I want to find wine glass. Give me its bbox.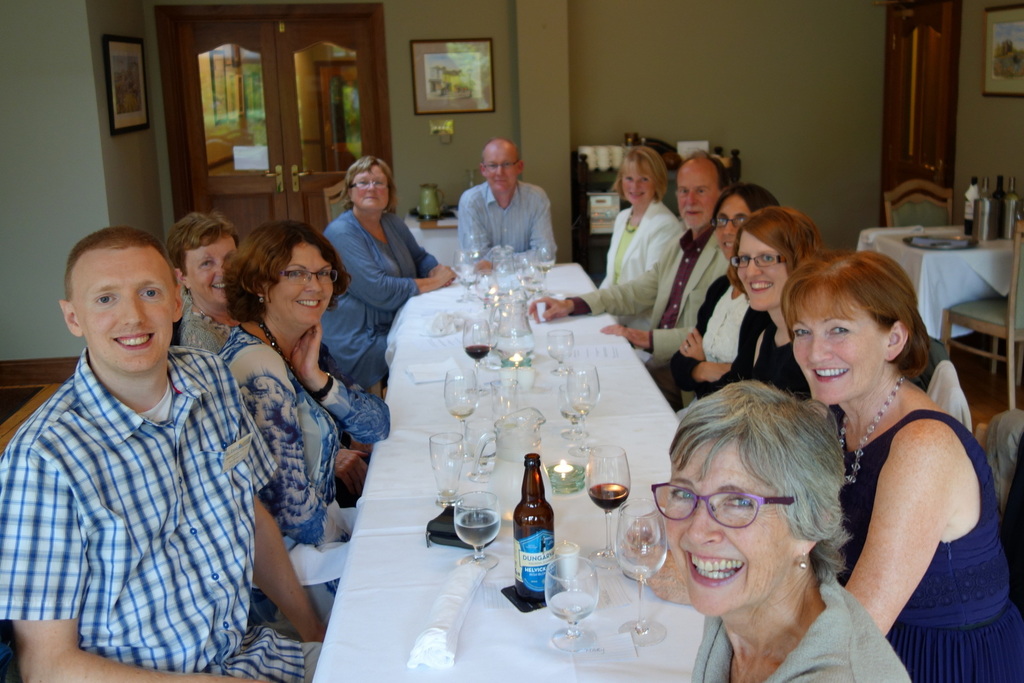
Rect(568, 364, 600, 431).
